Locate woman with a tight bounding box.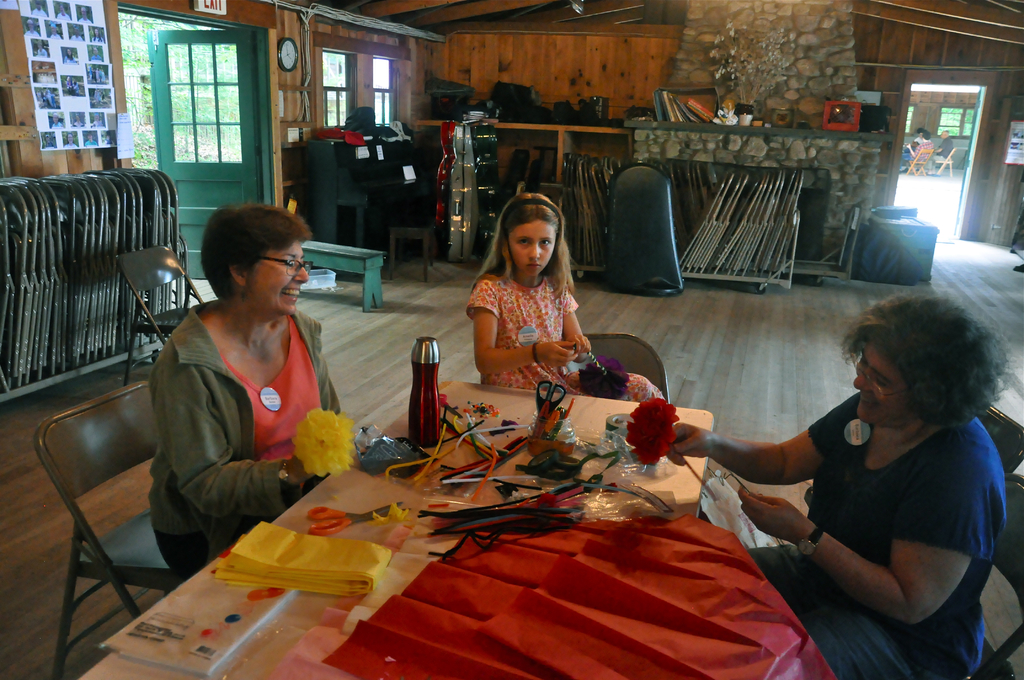
crop(721, 283, 994, 677).
